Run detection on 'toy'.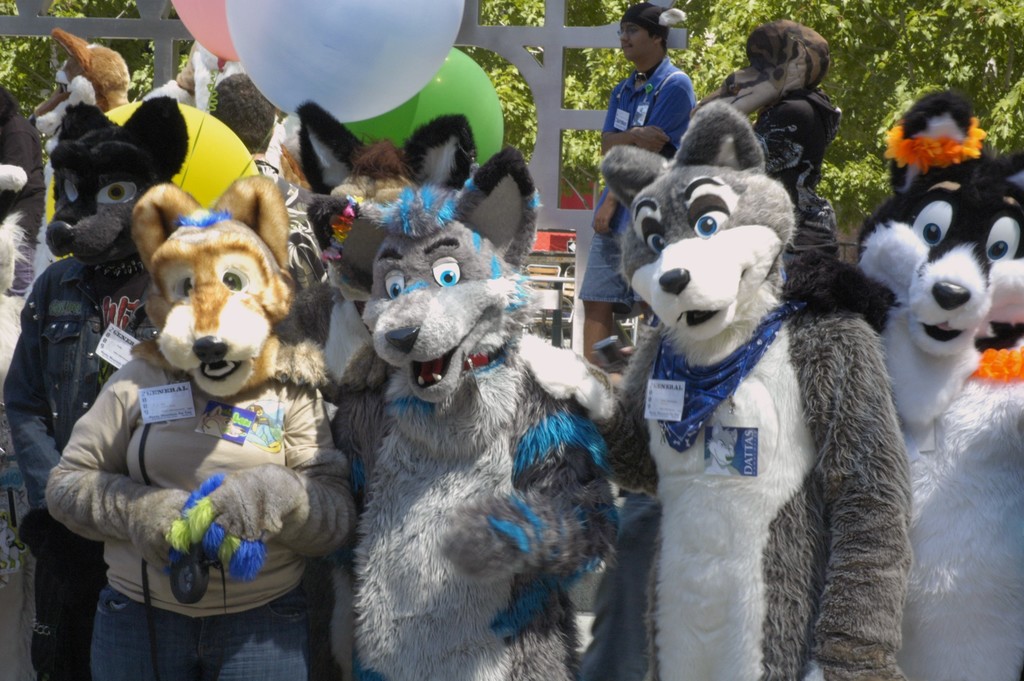
Result: 586,113,904,680.
